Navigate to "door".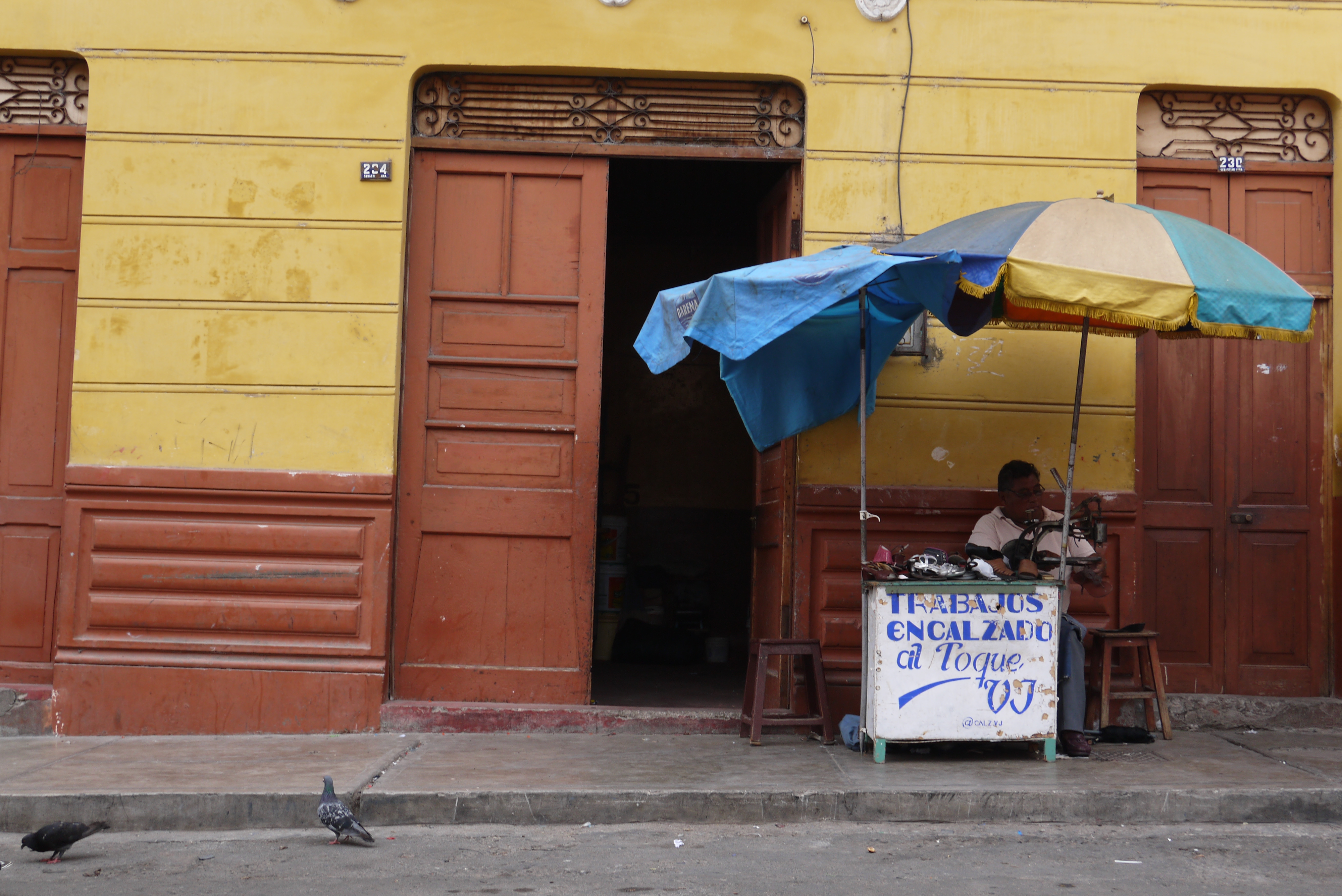
Navigation target: <bbox>131, 48, 205, 235</bbox>.
